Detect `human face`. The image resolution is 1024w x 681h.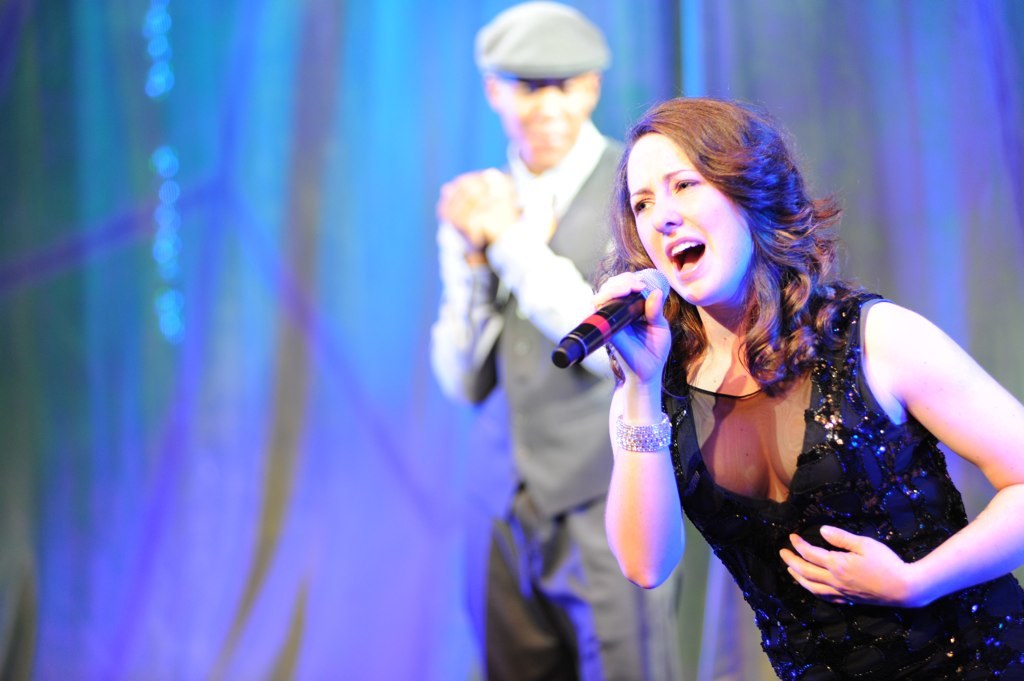
box(630, 134, 747, 302).
